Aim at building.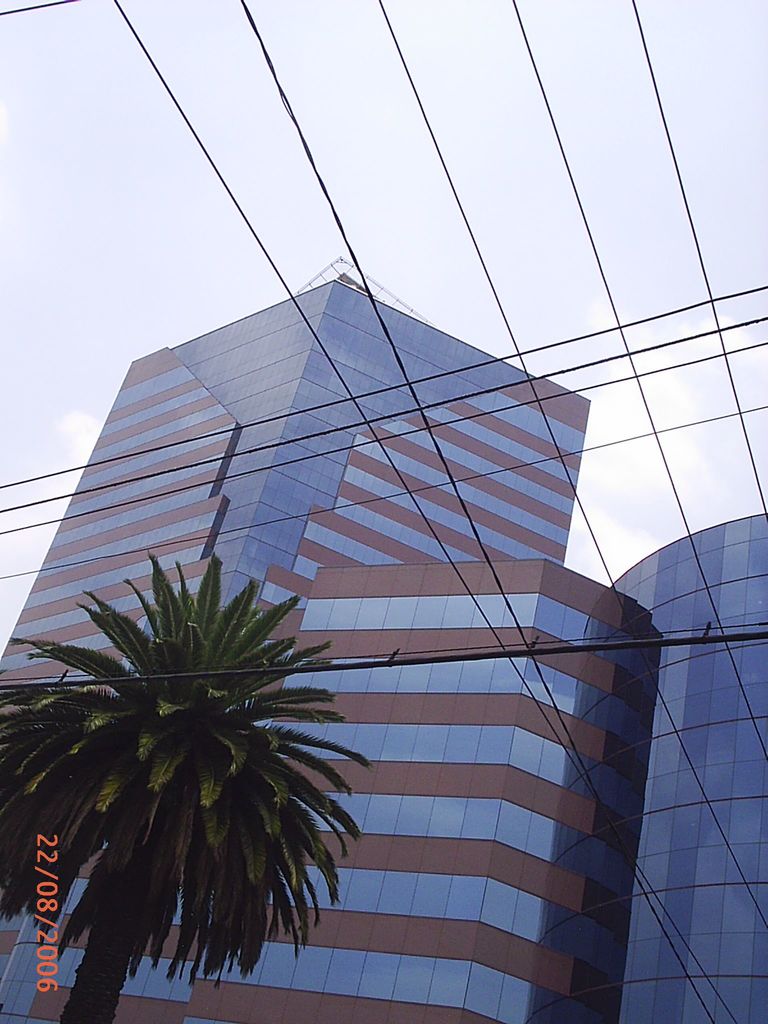
Aimed at [x1=607, y1=512, x2=767, y2=1021].
